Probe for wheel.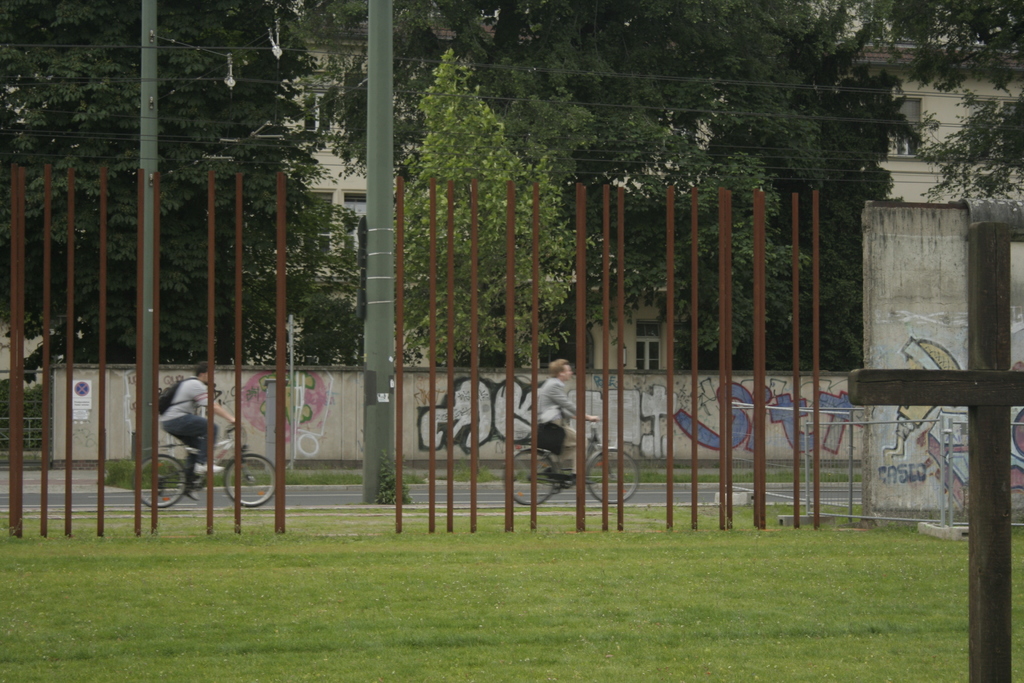
Probe result: rect(584, 447, 639, 503).
